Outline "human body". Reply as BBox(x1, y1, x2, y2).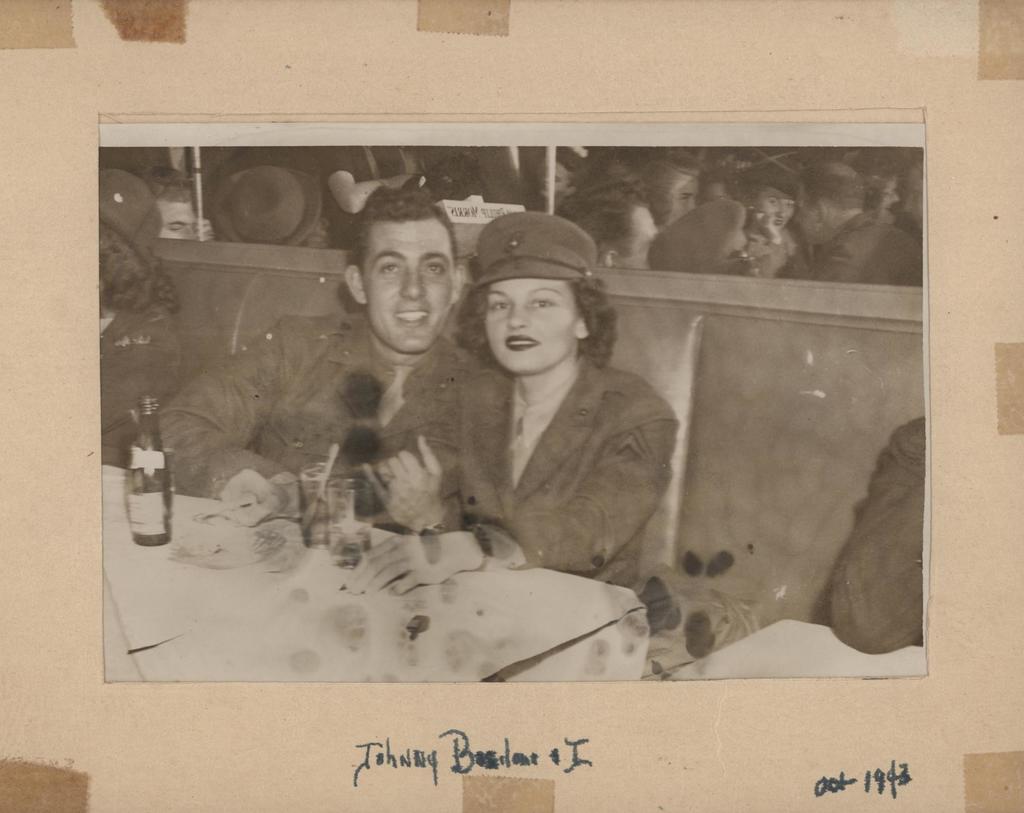
BBox(90, 277, 177, 469).
